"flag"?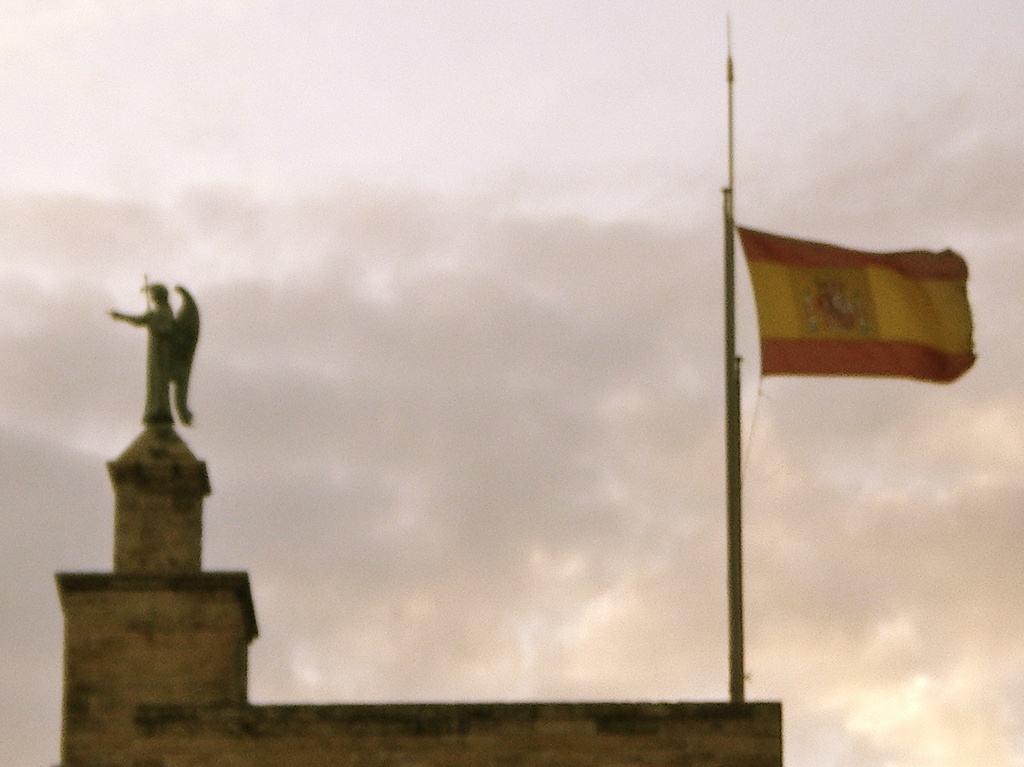
region(733, 215, 955, 382)
